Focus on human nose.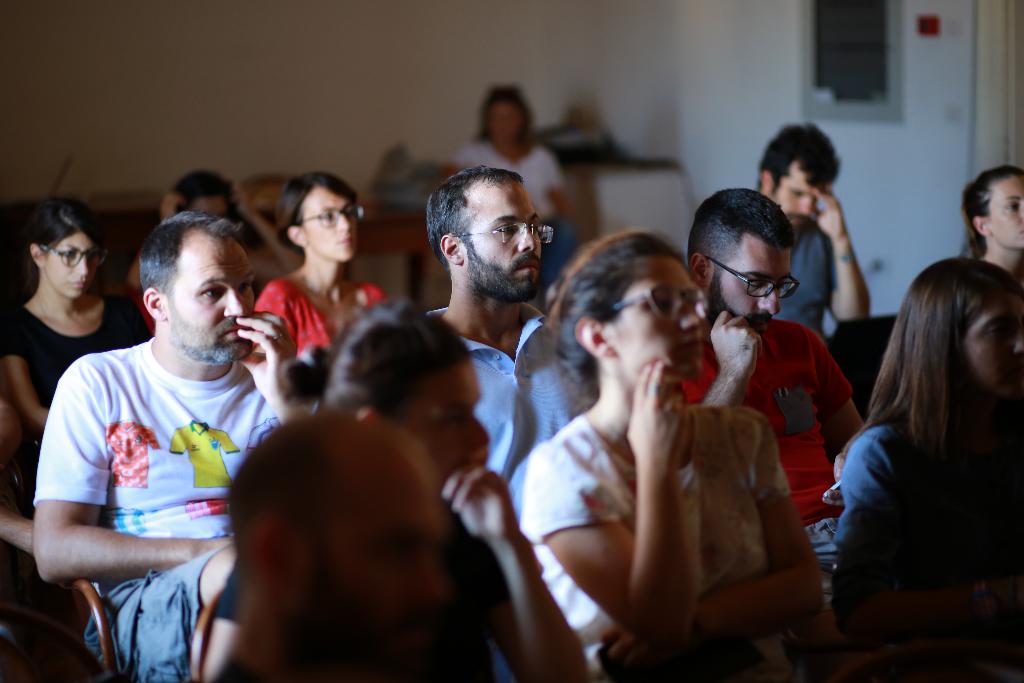
Focused at x1=466, y1=415, x2=492, y2=452.
